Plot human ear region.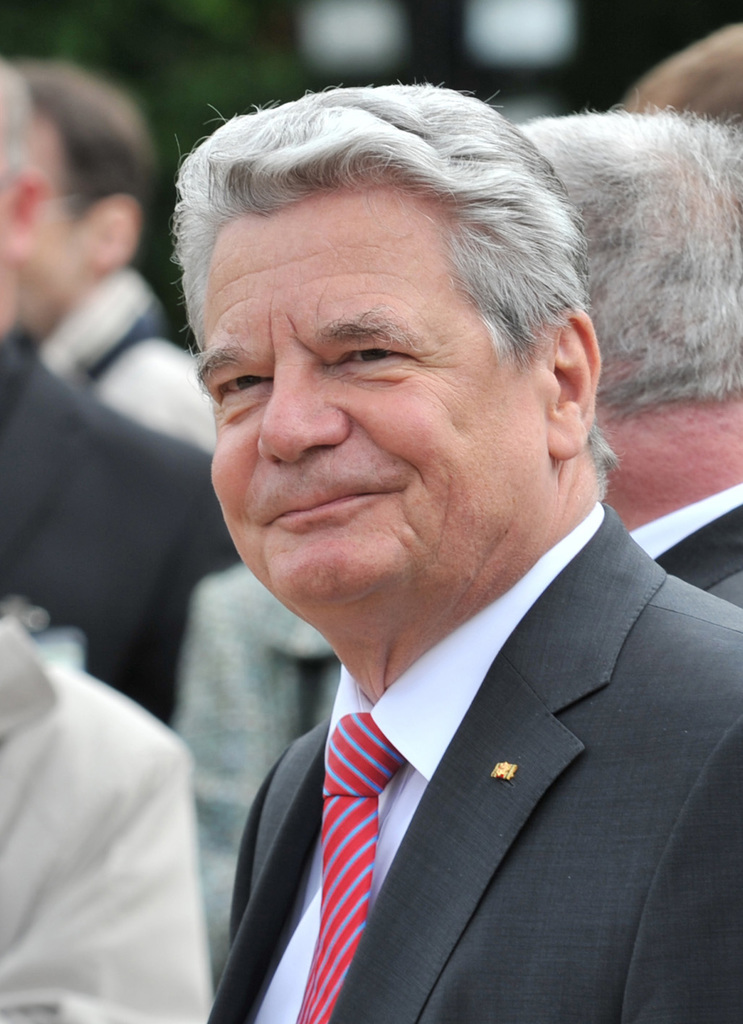
Plotted at select_region(98, 193, 142, 267).
